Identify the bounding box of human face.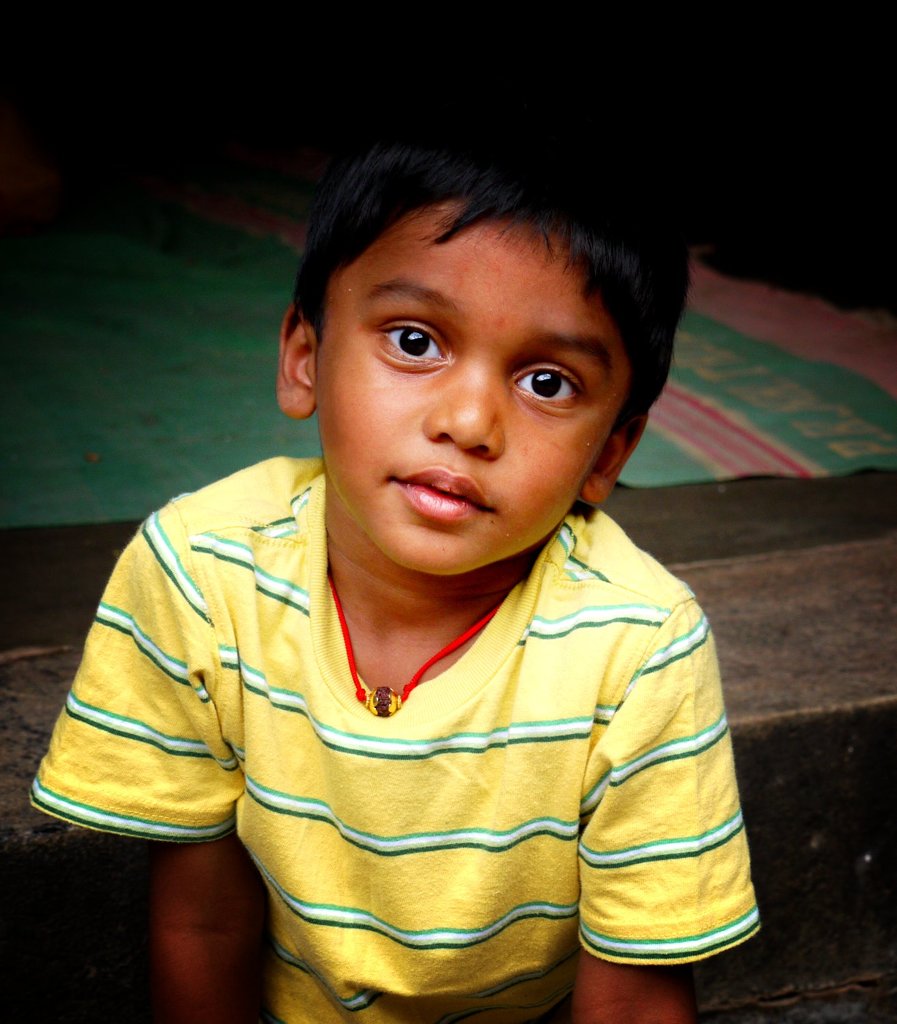
detection(328, 197, 633, 575).
